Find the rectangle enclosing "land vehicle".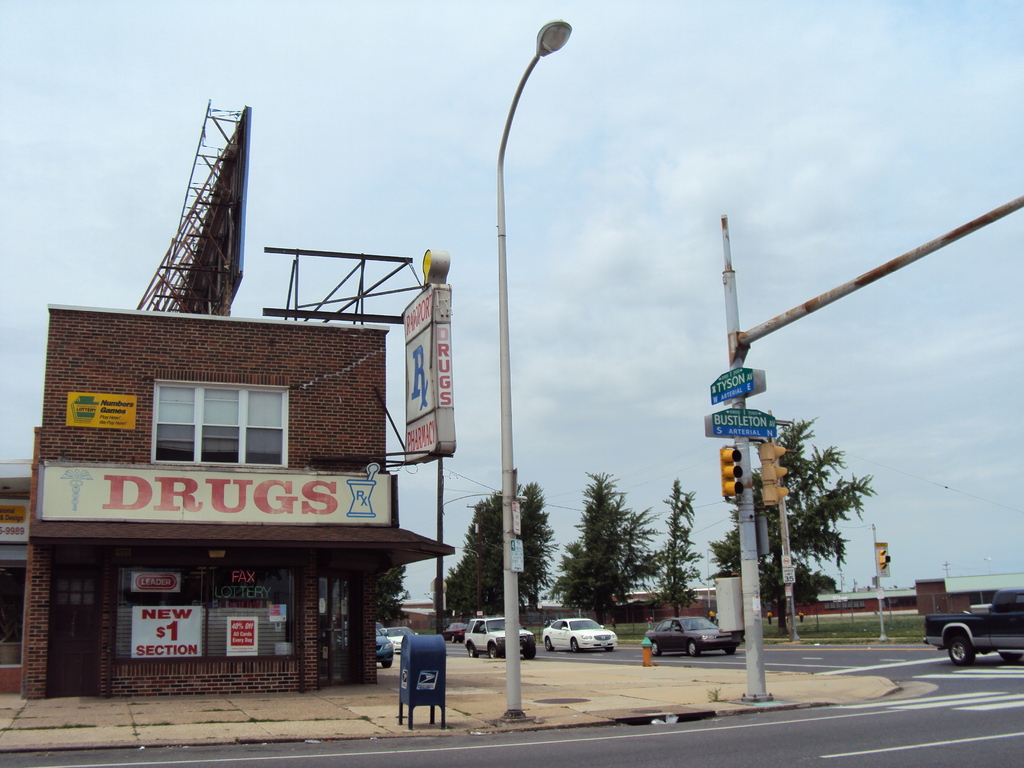
{"x1": 378, "y1": 627, "x2": 393, "y2": 664}.
